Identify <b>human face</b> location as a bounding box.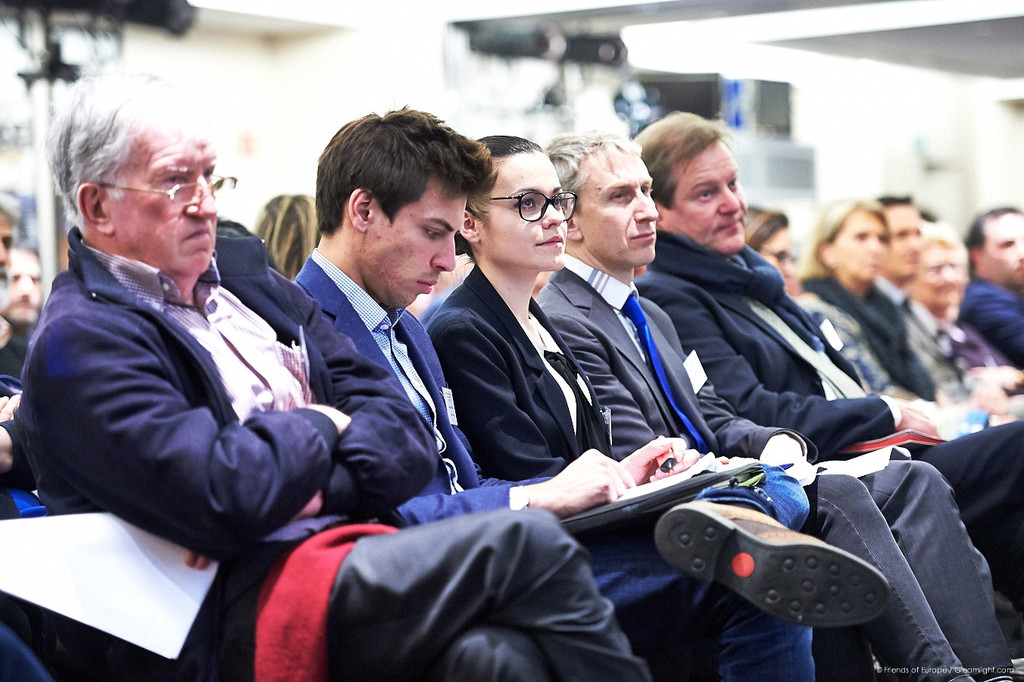
bbox=[885, 196, 920, 282].
